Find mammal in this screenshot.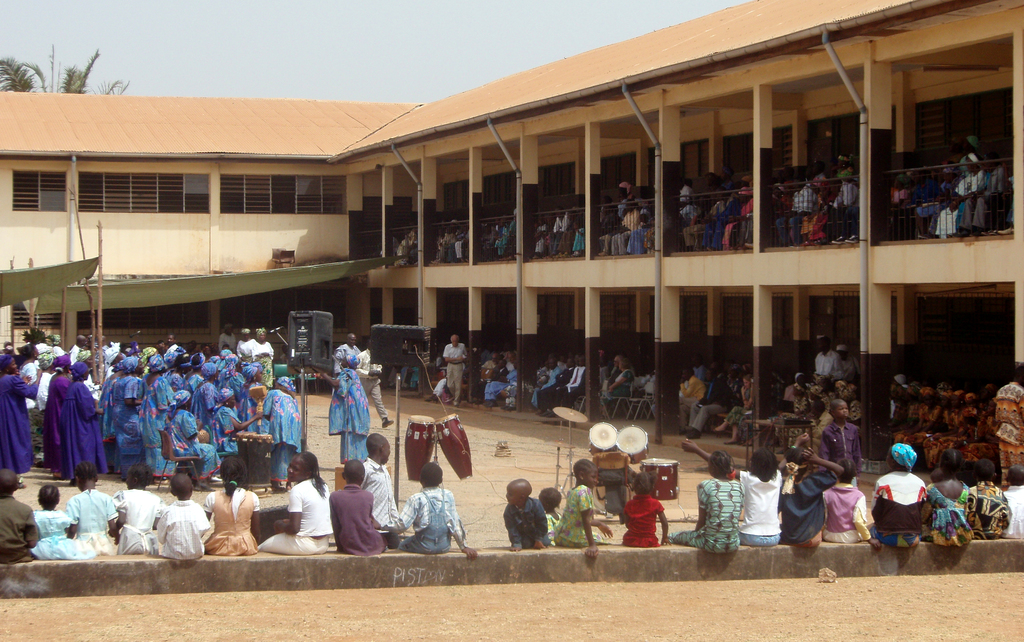
The bounding box for mammal is crop(821, 458, 879, 551).
